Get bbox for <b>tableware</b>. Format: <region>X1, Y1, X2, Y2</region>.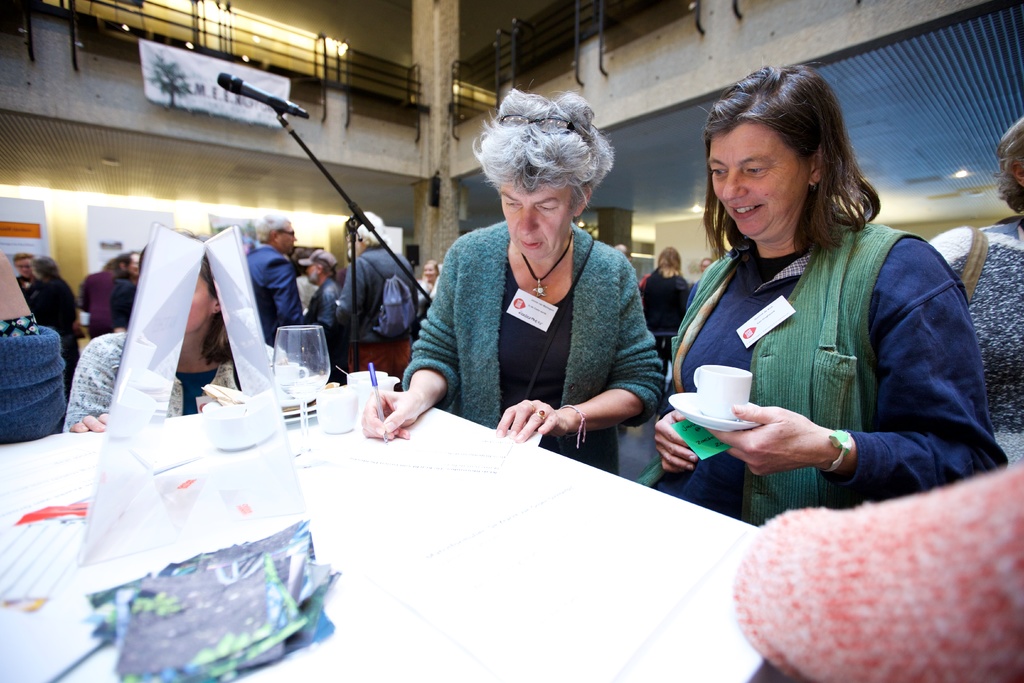
<region>318, 390, 358, 437</region>.
